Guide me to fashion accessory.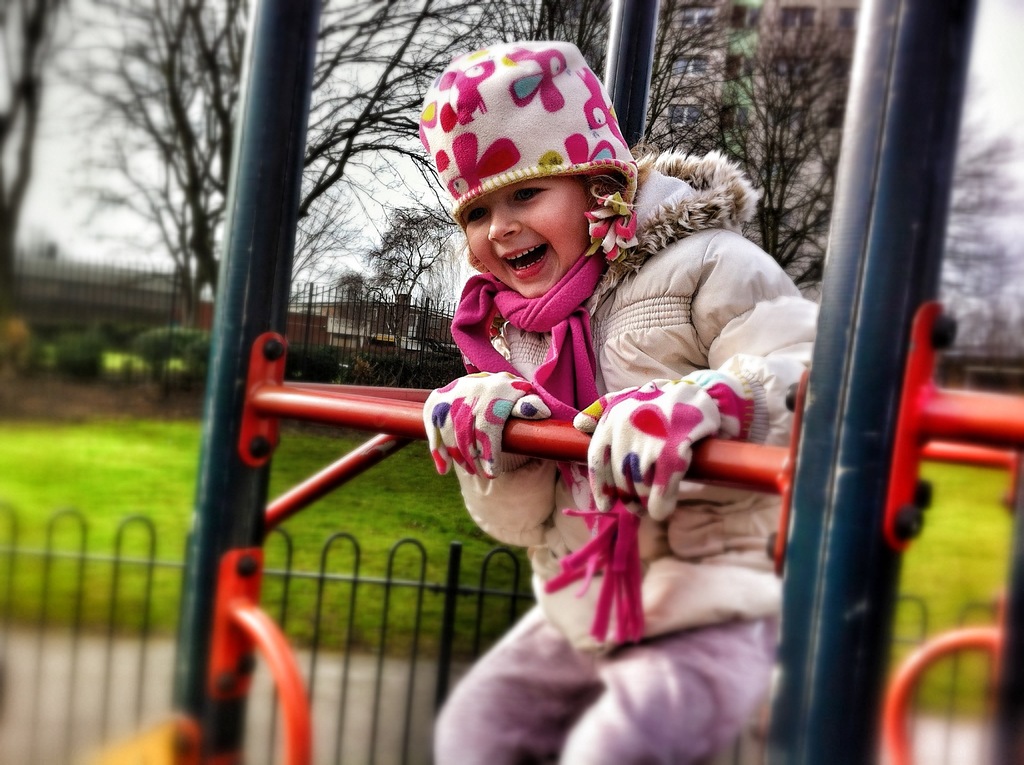
Guidance: box=[420, 370, 552, 481].
